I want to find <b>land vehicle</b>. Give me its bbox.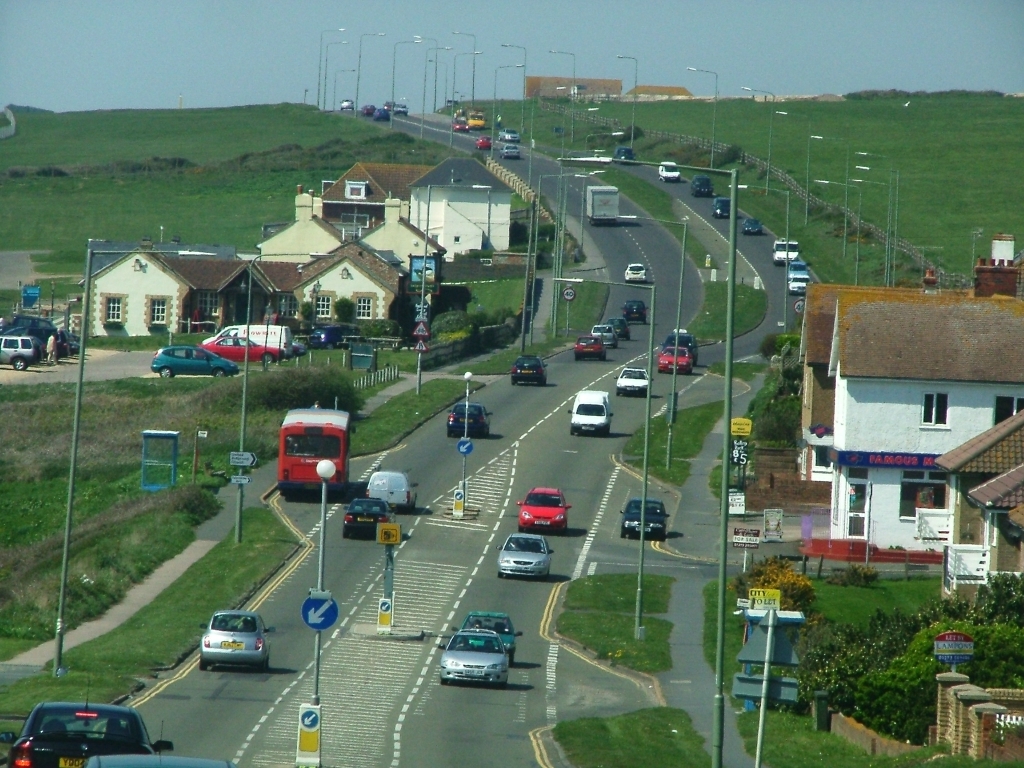
(x1=498, y1=140, x2=523, y2=161).
